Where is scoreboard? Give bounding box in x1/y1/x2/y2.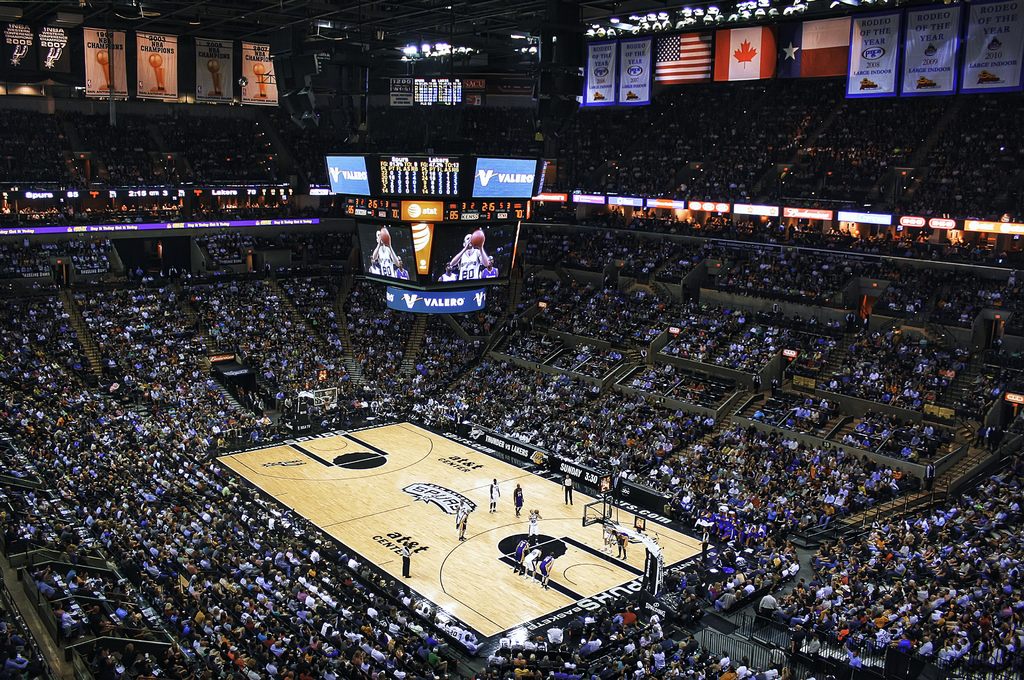
362/158/470/198.
